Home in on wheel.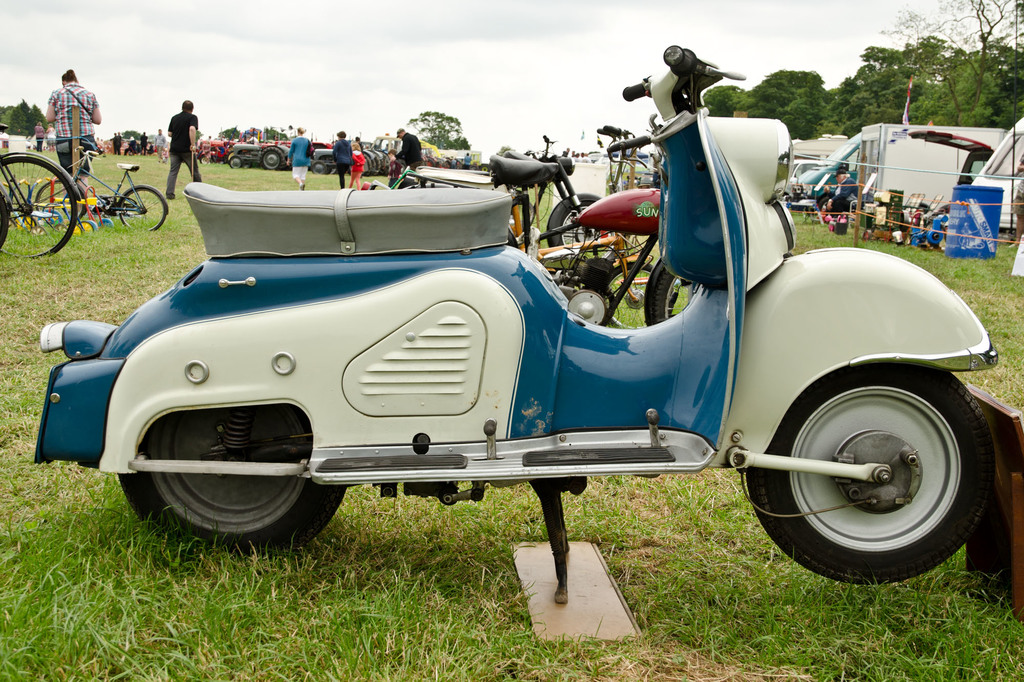
Homed in at locate(116, 405, 350, 564).
